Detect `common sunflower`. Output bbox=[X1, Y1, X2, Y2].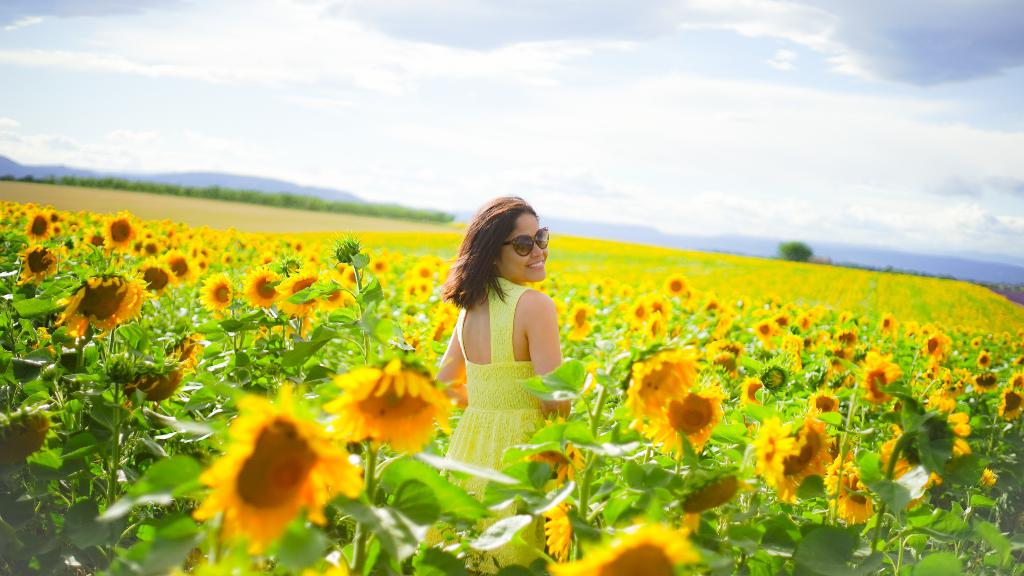
bbox=[569, 299, 588, 334].
